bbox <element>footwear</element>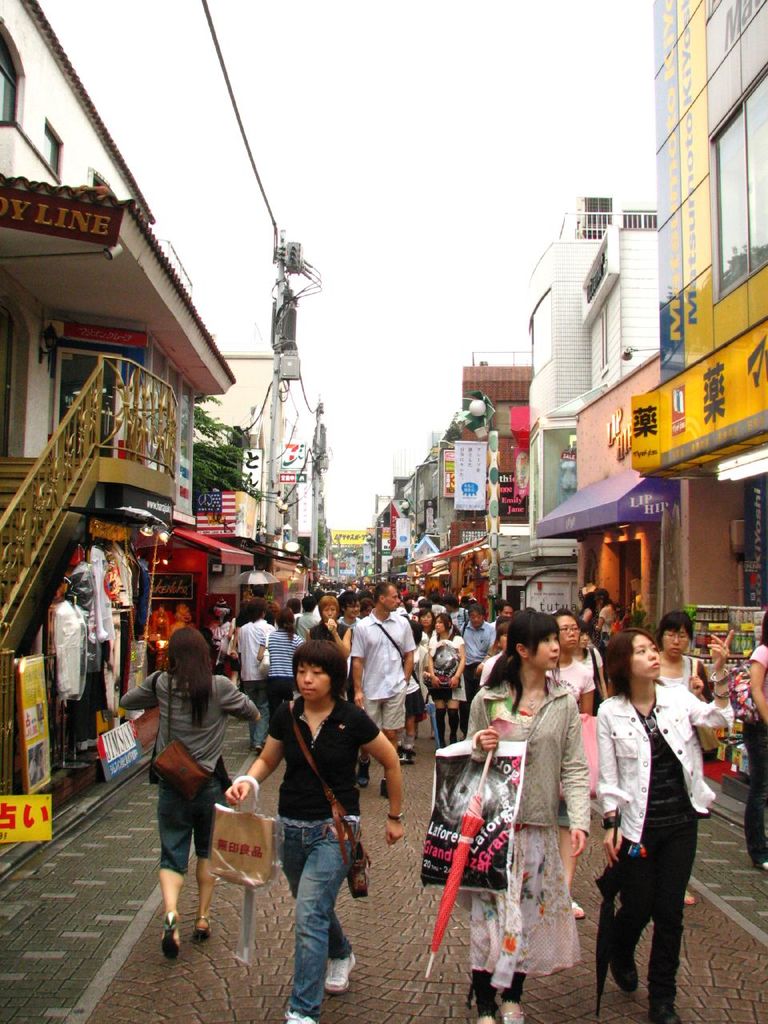
pyautogui.locateOnScreen(656, 1004, 674, 1023)
